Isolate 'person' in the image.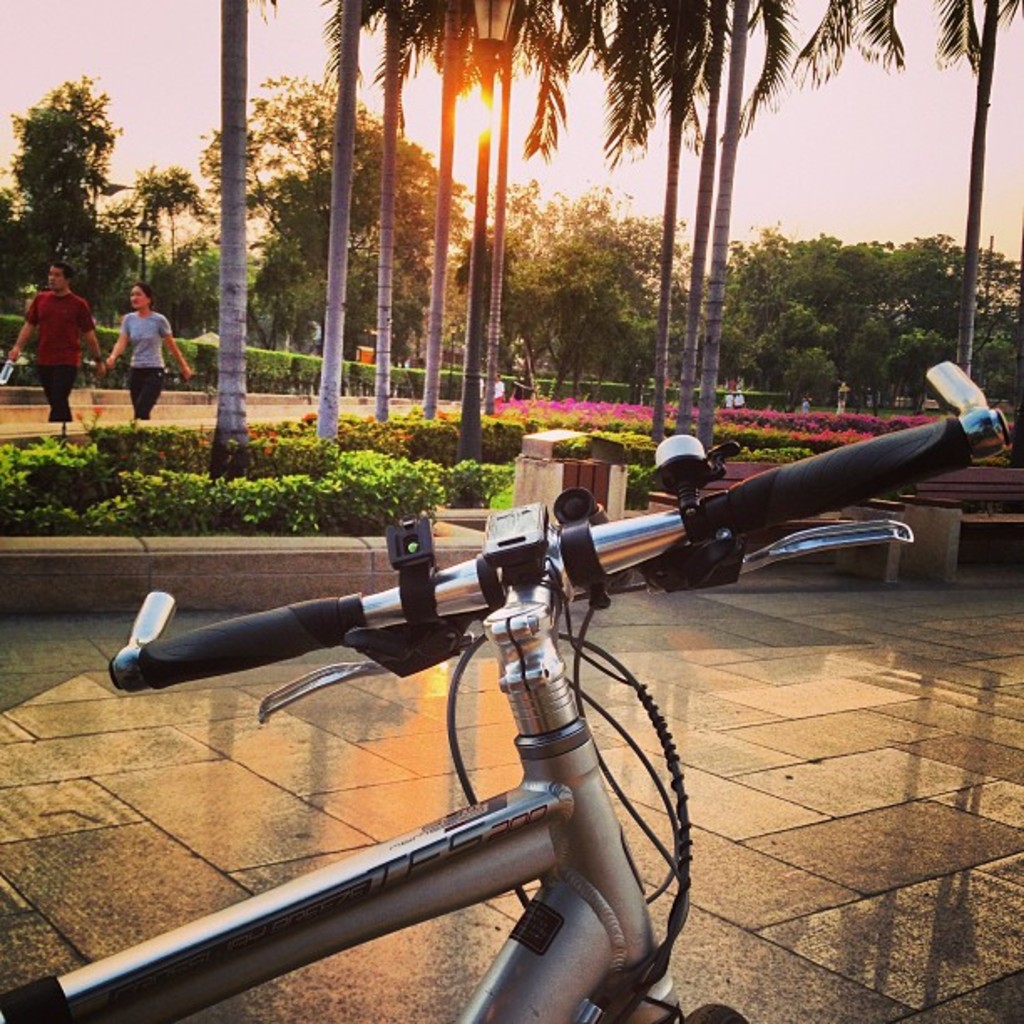
Isolated region: [x1=801, y1=398, x2=813, y2=410].
